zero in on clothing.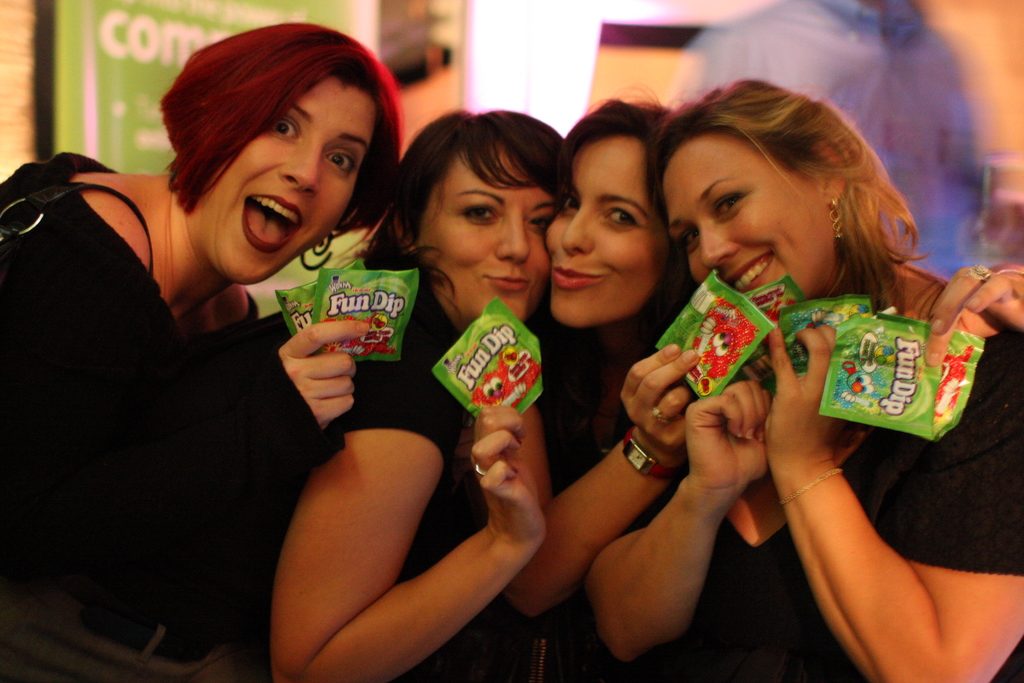
Zeroed in: [x1=248, y1=281, x2=470, y2=682].
